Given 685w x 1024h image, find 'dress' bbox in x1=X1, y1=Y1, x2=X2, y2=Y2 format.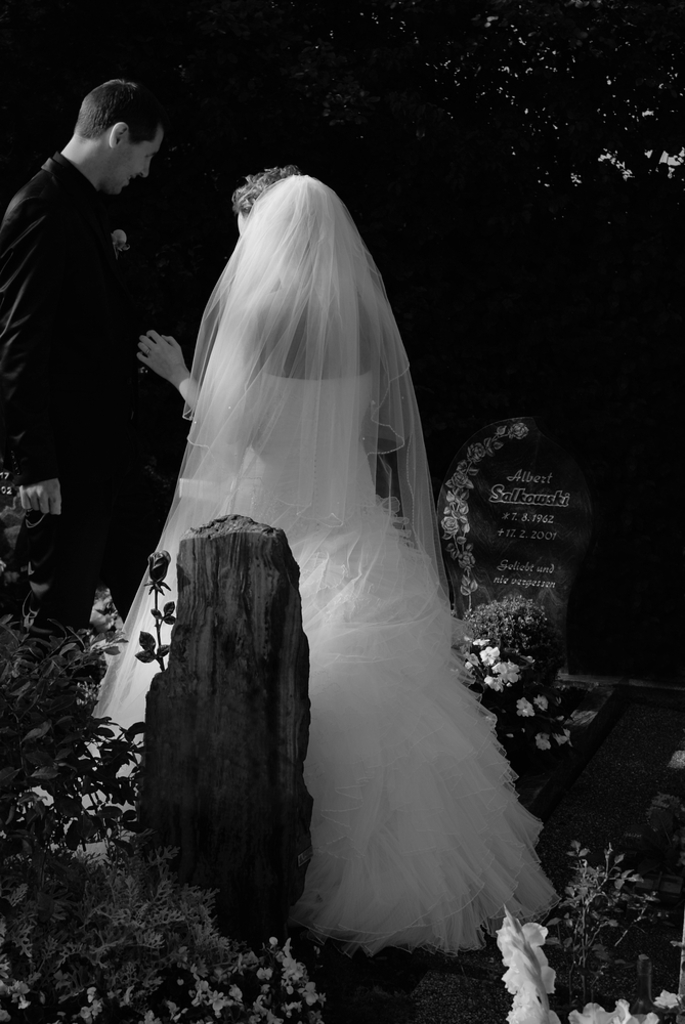
x1=61, y1=362, x2=558, y2=951.
